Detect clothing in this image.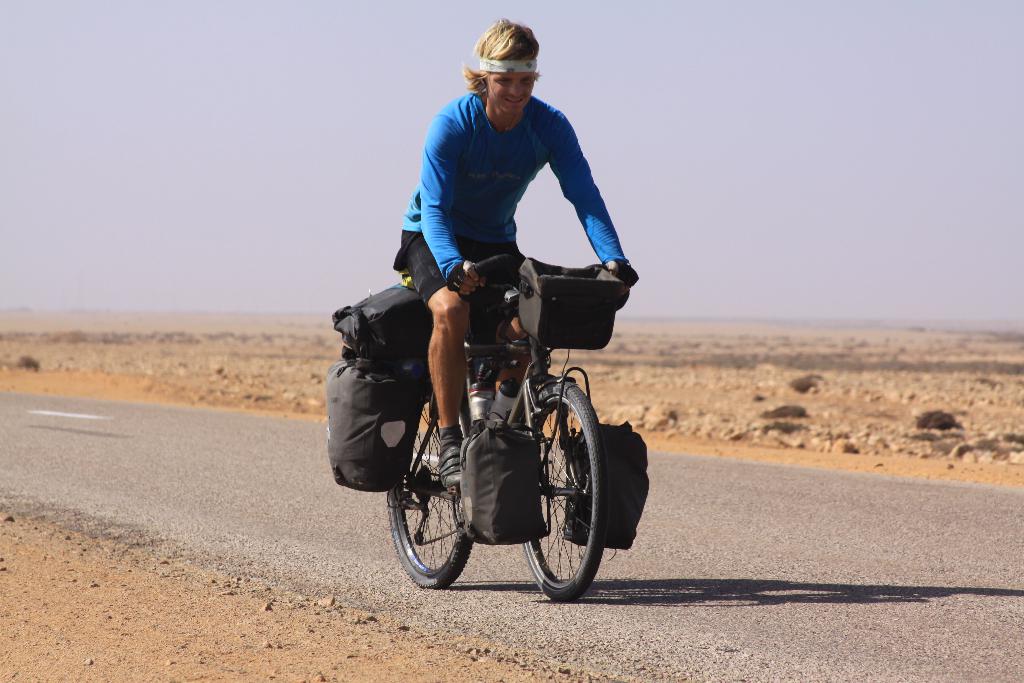
Detection: <bbox>398, 87, 629, 283</bbox>.
